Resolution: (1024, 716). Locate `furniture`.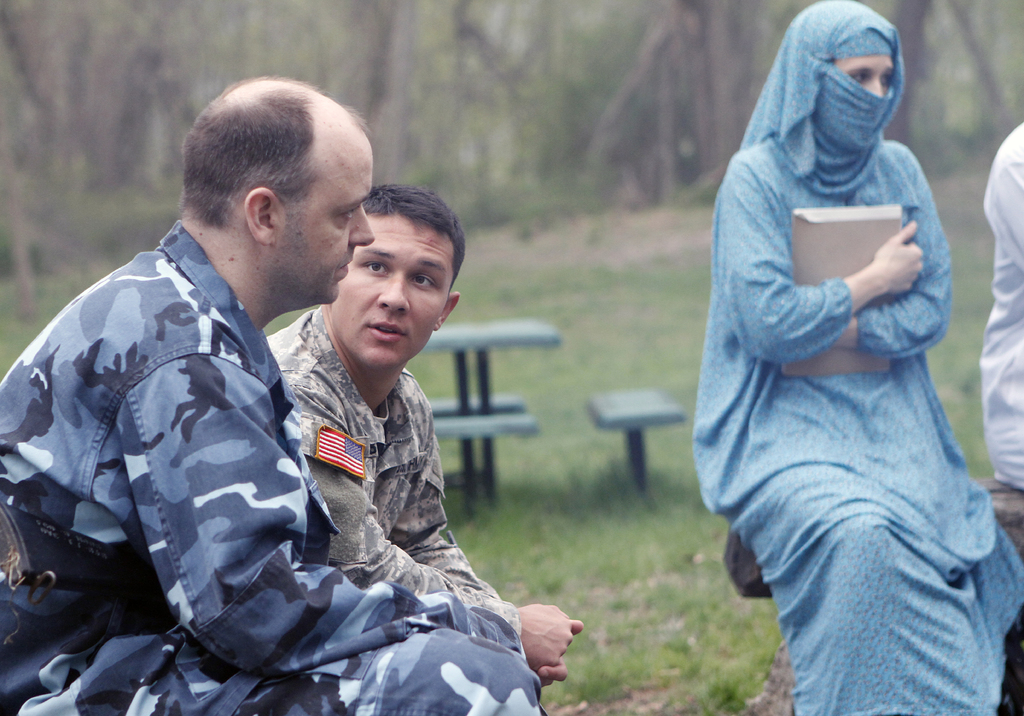
584,384,681,489.
